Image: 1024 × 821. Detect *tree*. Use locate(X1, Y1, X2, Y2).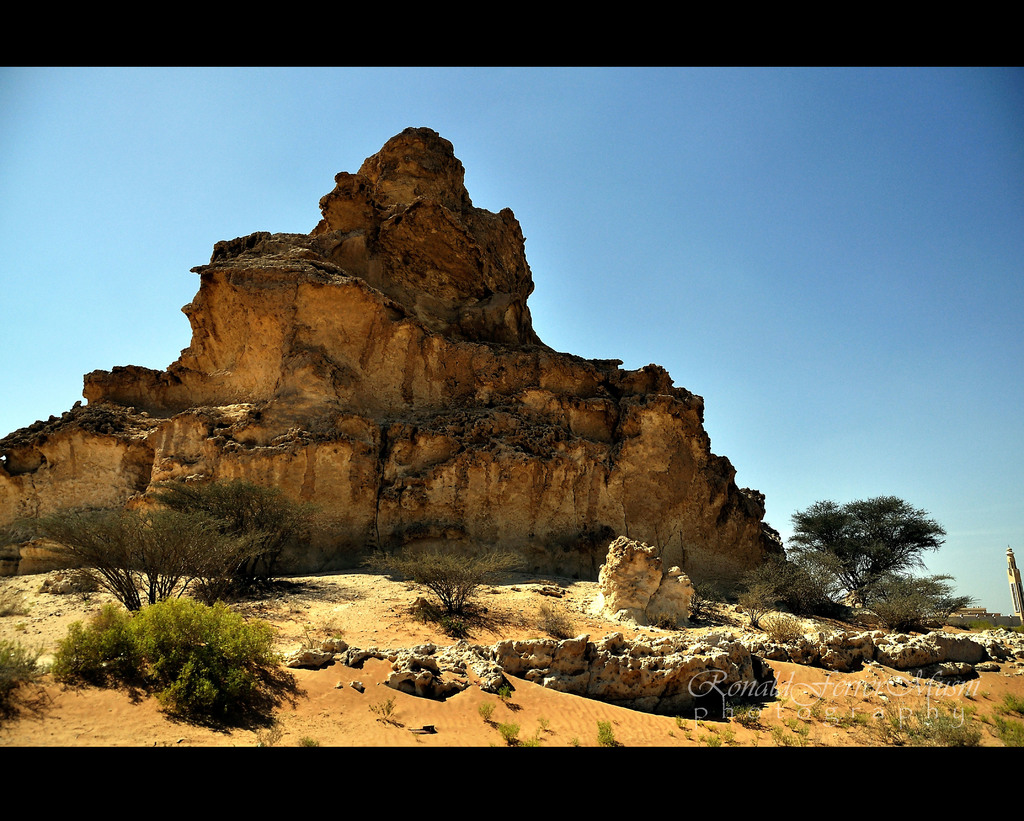
locate(785, 491, 948, 616).
